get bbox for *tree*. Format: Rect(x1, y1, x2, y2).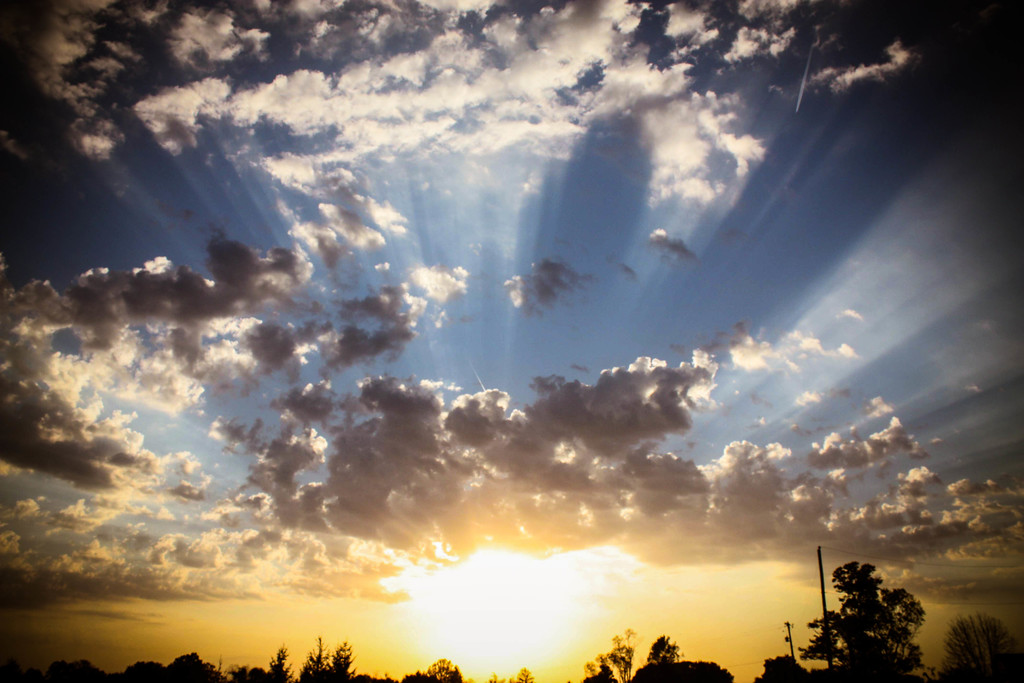
Rect(397, 658, 464, 682).
